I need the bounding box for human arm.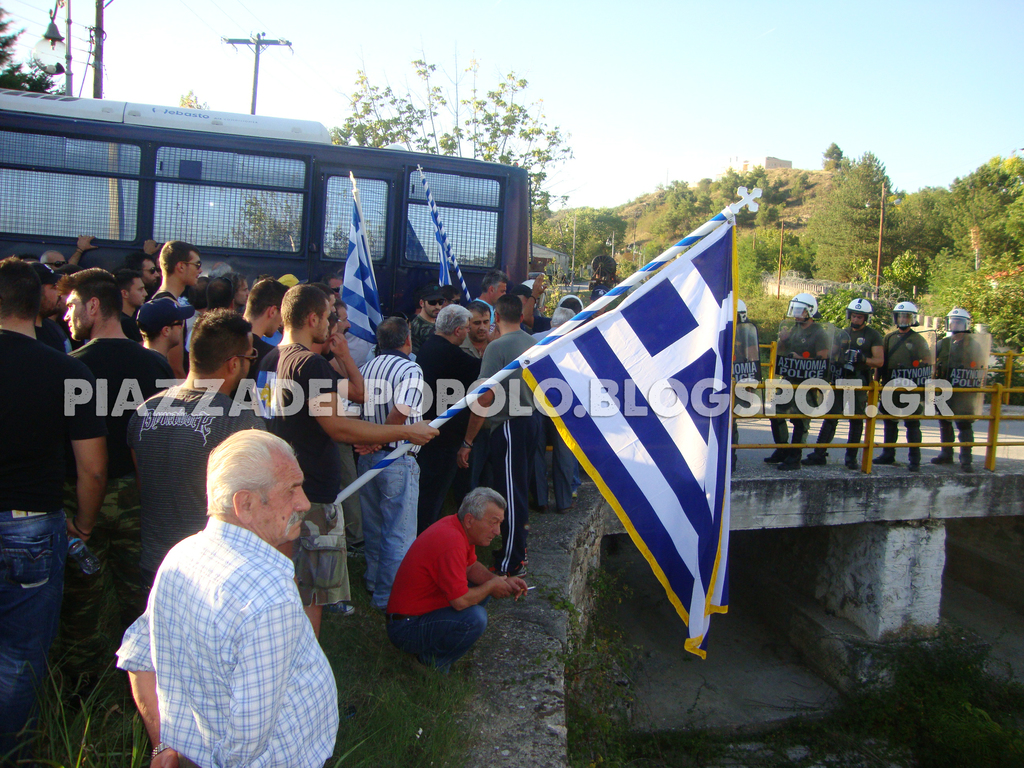
Here it is: pyautogui.locateOnScreen(436, 543, 515, 610).
